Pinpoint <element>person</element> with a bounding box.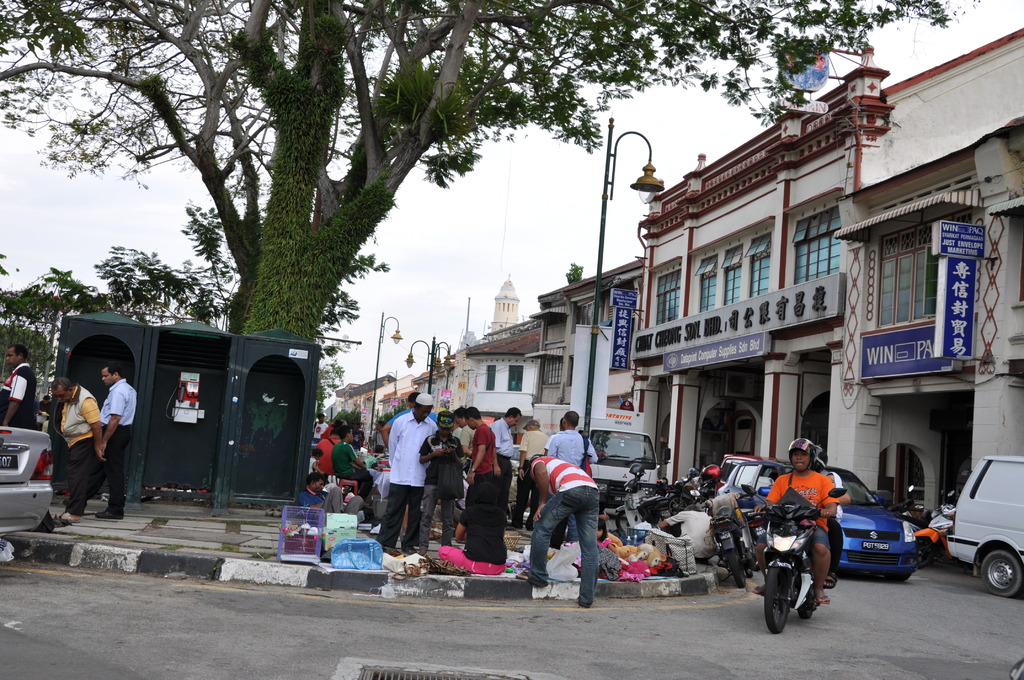
515/417/552/528.
